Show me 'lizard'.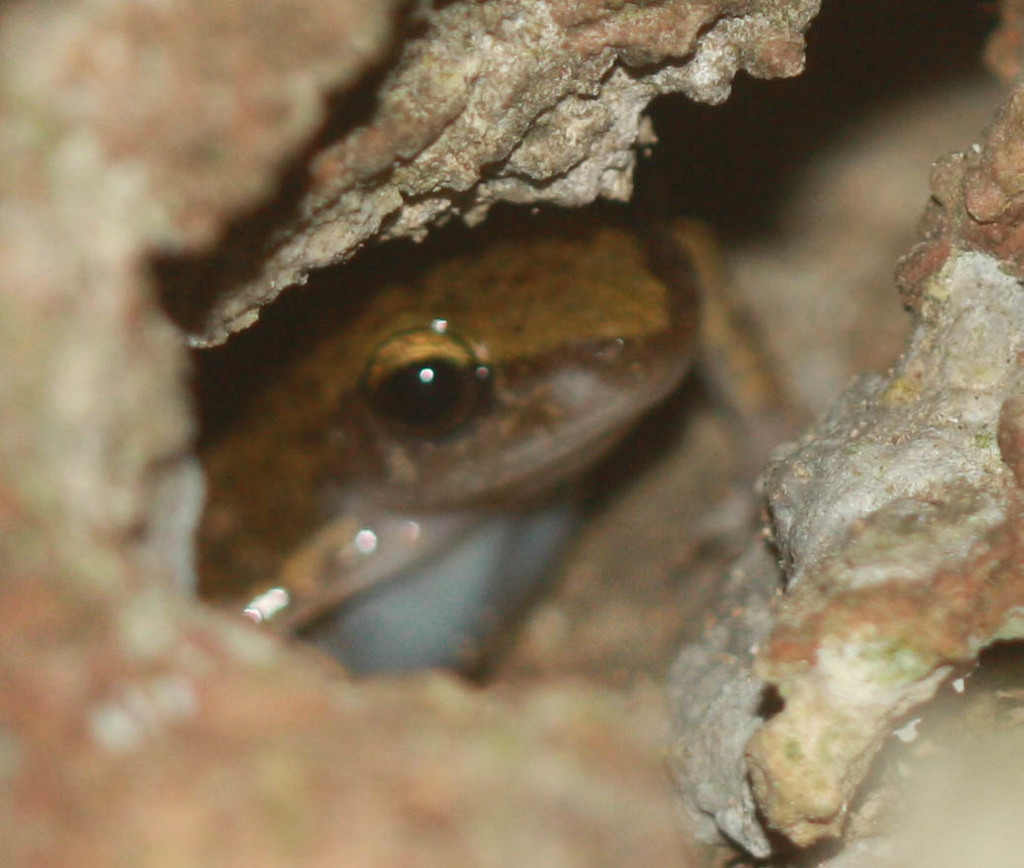
'lizard' is here: (x1=215, y1=219, x2=742, y2=715).
